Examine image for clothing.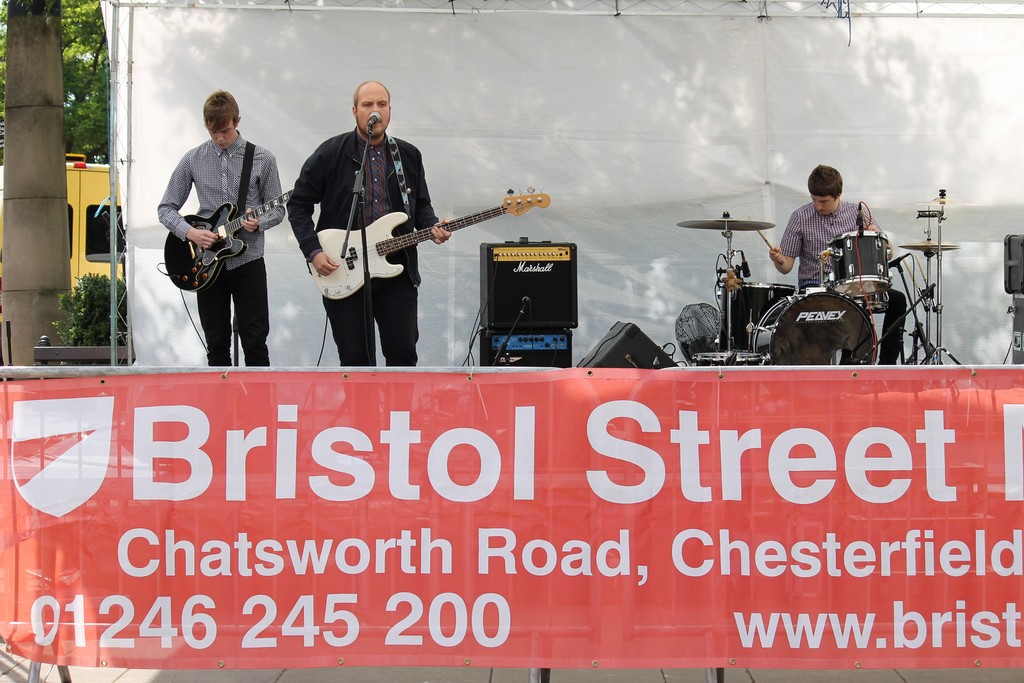
Examination result: box=[287, 130, 440, 372].
